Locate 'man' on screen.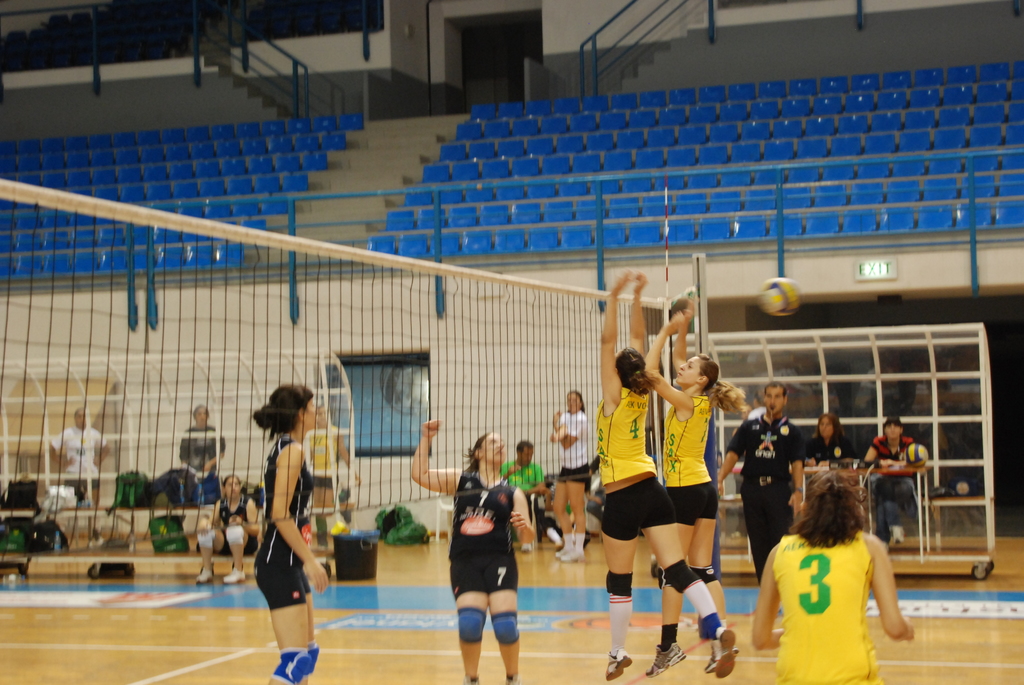
On screen at x1=861, y1=414, x2=919, y2=546.
